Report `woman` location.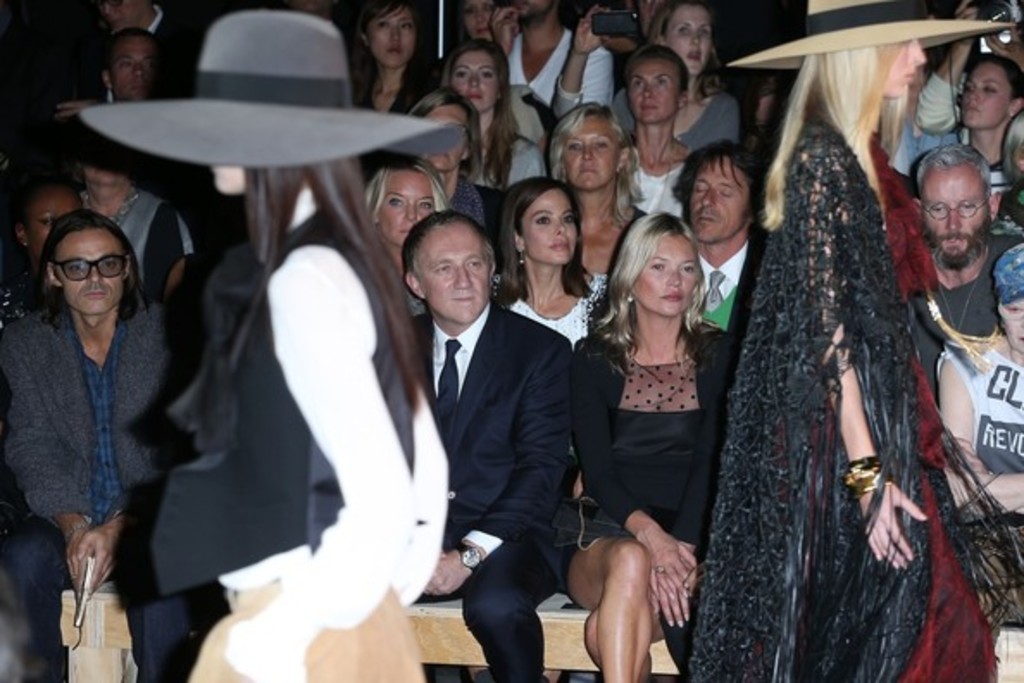
Report: box(621, 41, 693, 233).
